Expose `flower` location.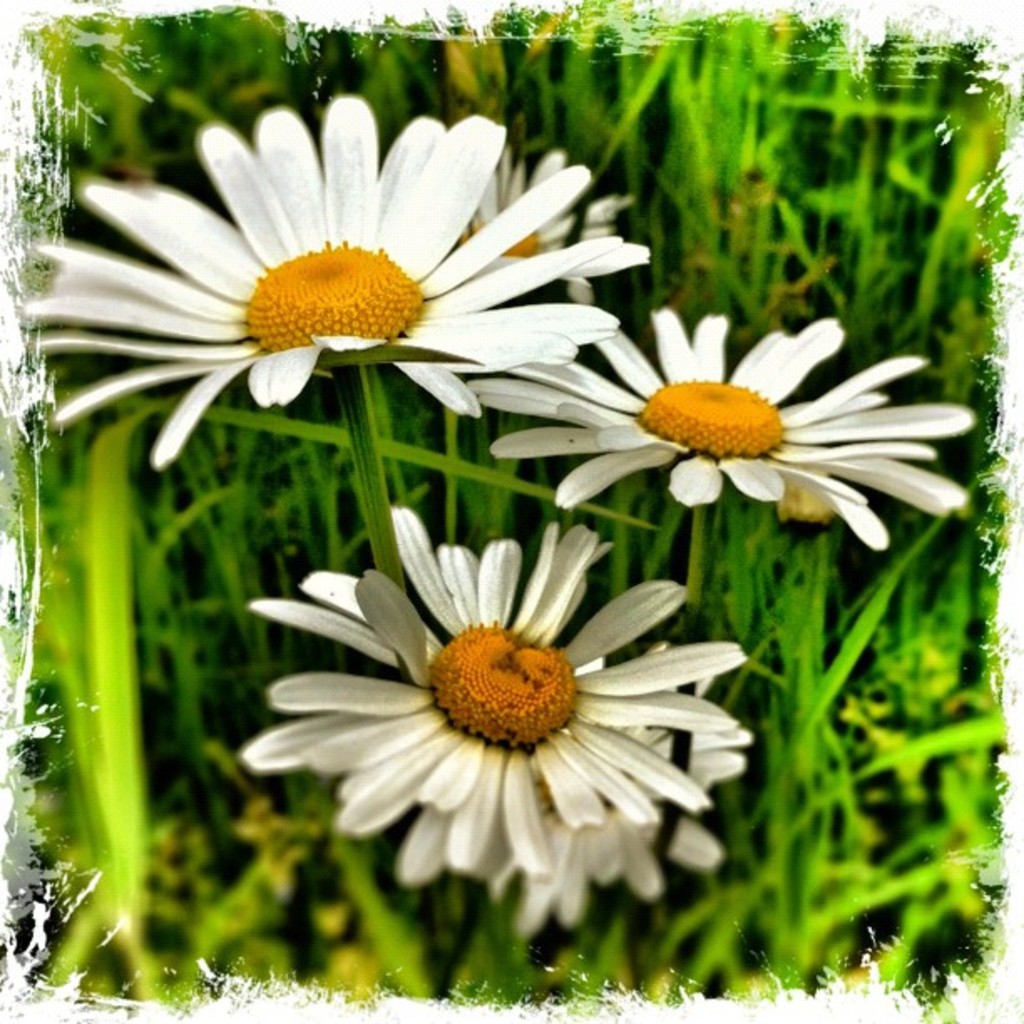
Exposed at select_region(13, 97, 653, 474).
